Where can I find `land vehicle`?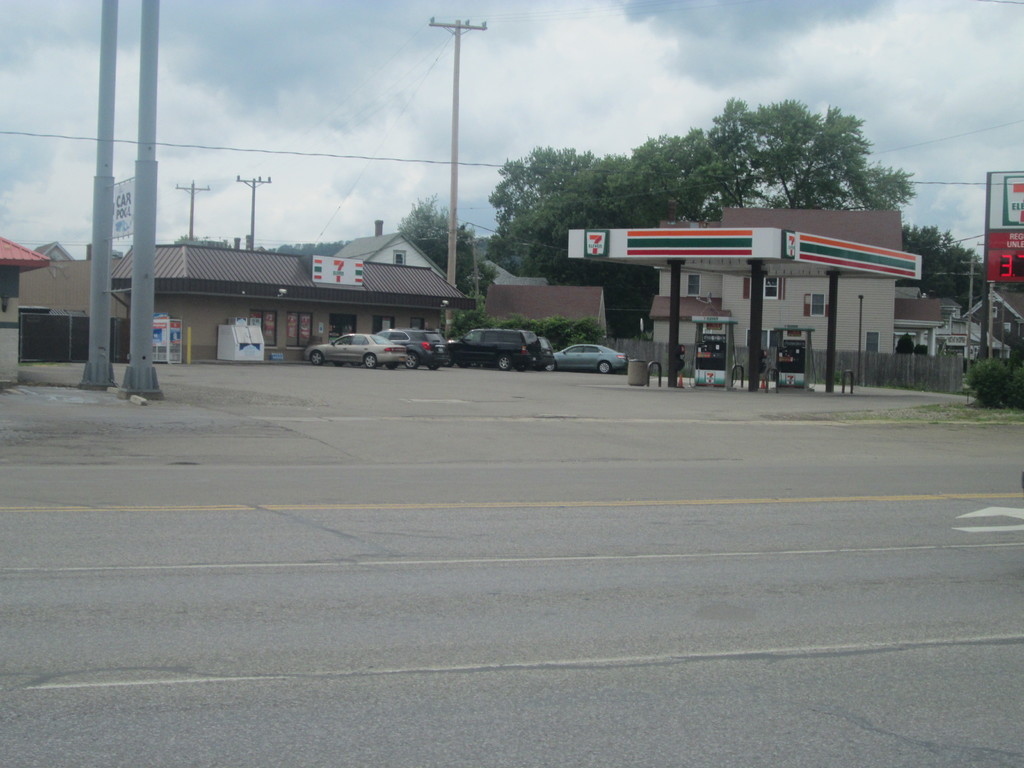
You can find it at <bbox>304, 333, 411, 372</bbox>.
